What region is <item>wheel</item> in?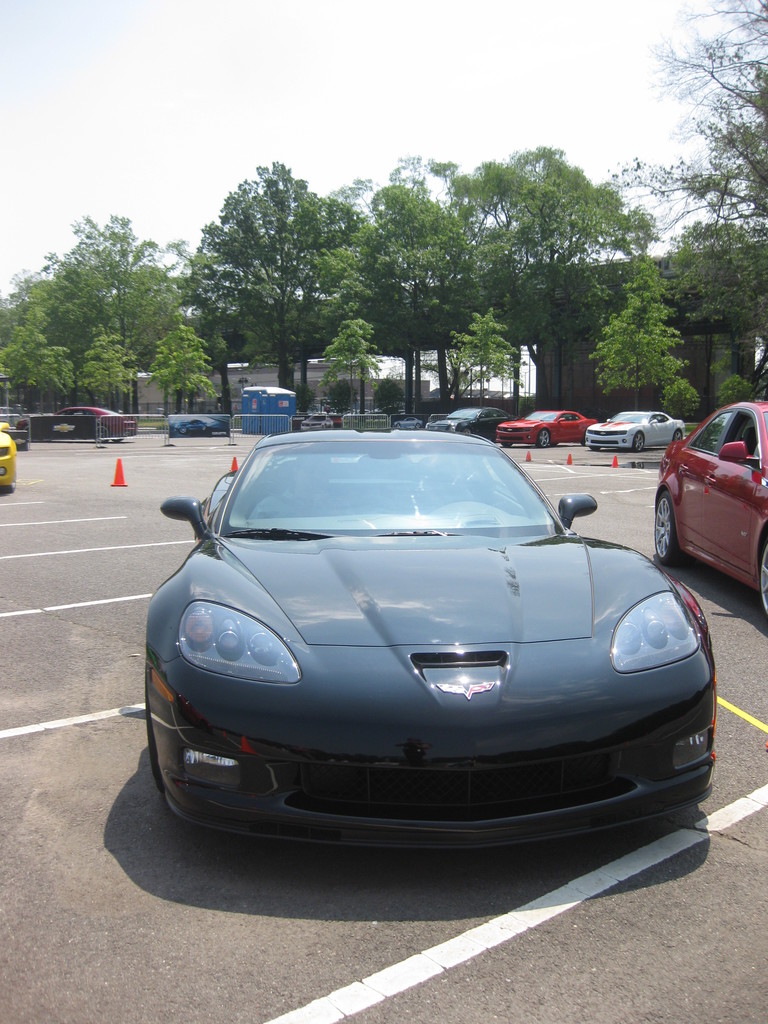
rect(92, 424, 108, 443).
